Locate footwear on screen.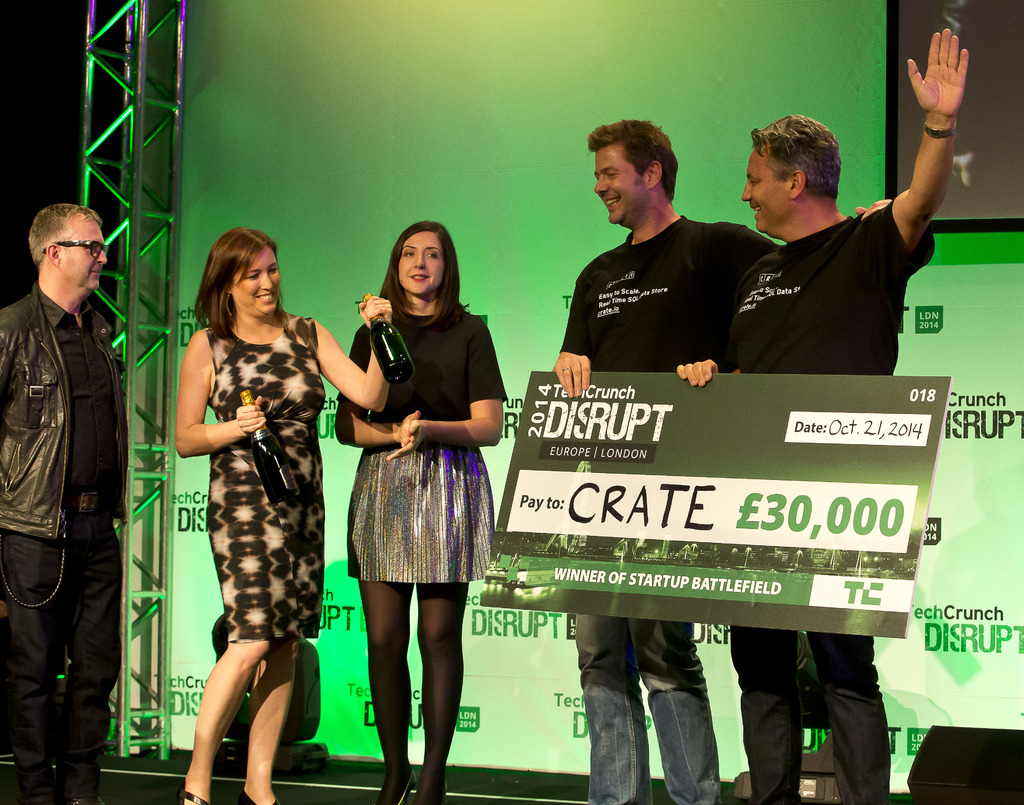
On screen at left=375, top=770, right=417, bottom=804.
